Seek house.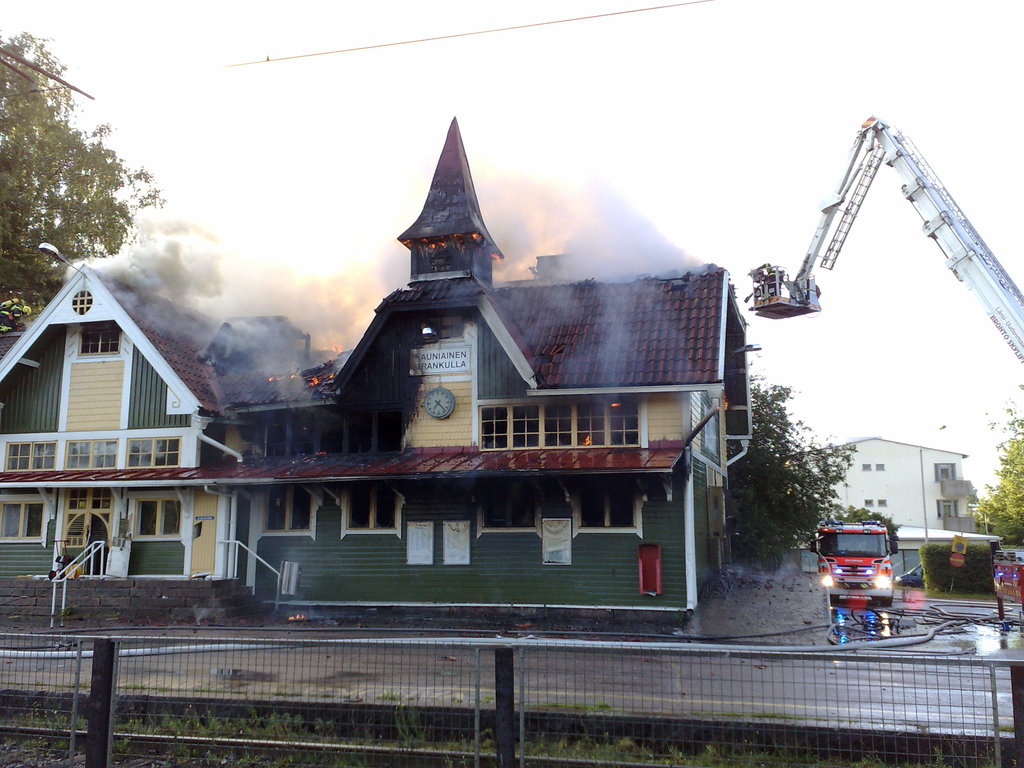
box=[6, 120, 752, 623].
